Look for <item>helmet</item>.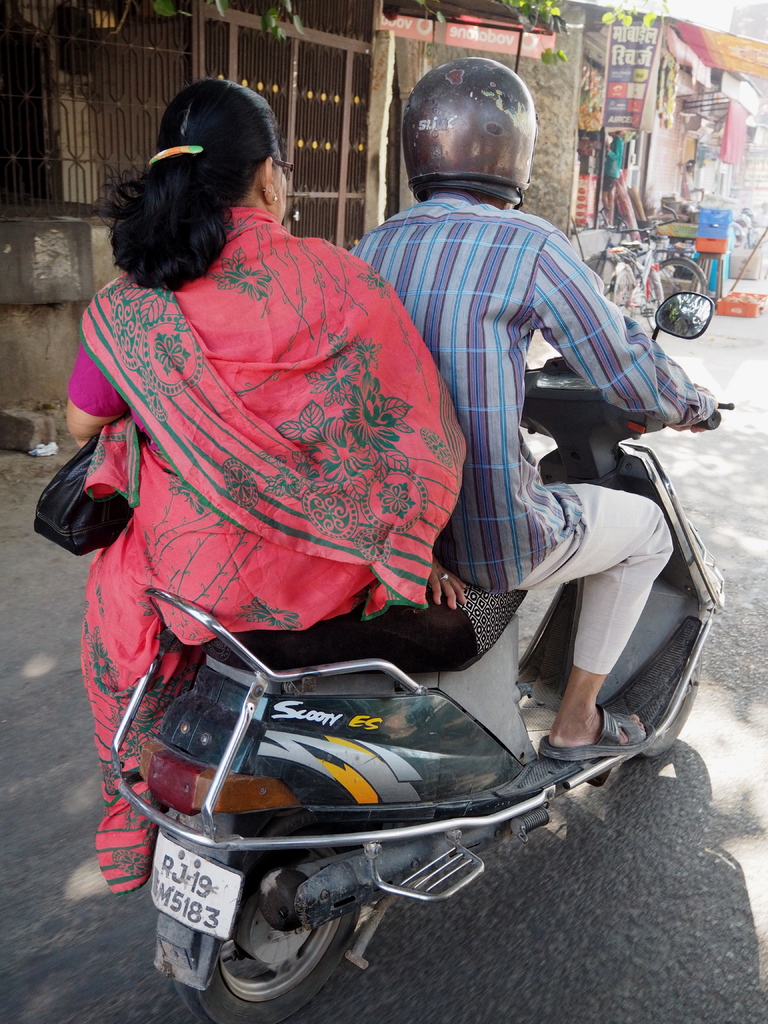
Found: detection(385, 61, 547, 198).
